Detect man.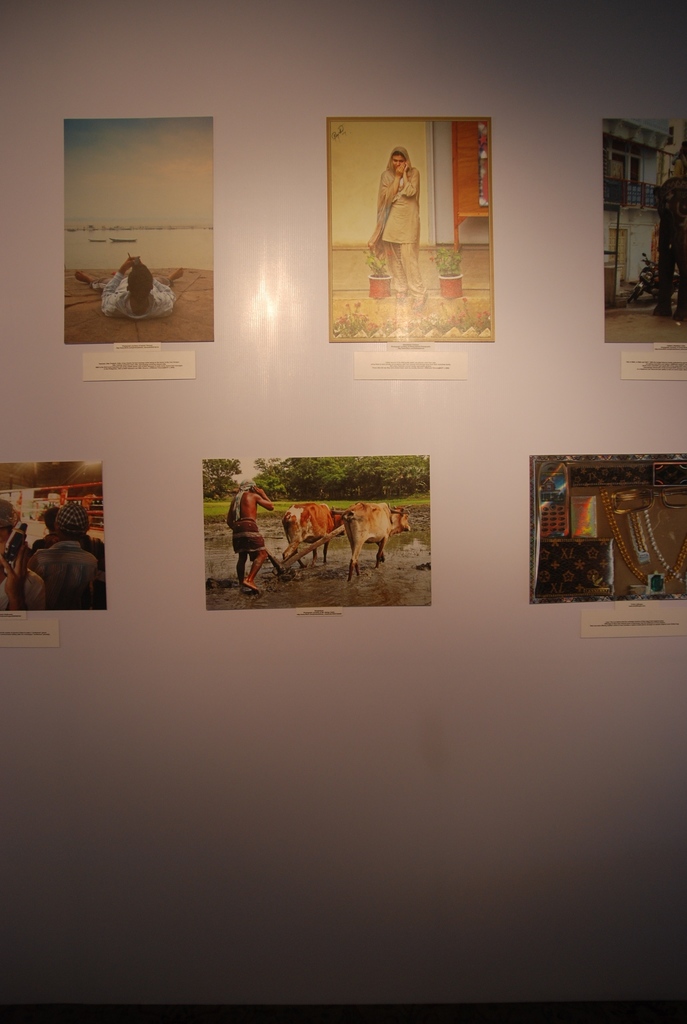
Detected at [x1=77, y1=255, x2=187, y2=326].
